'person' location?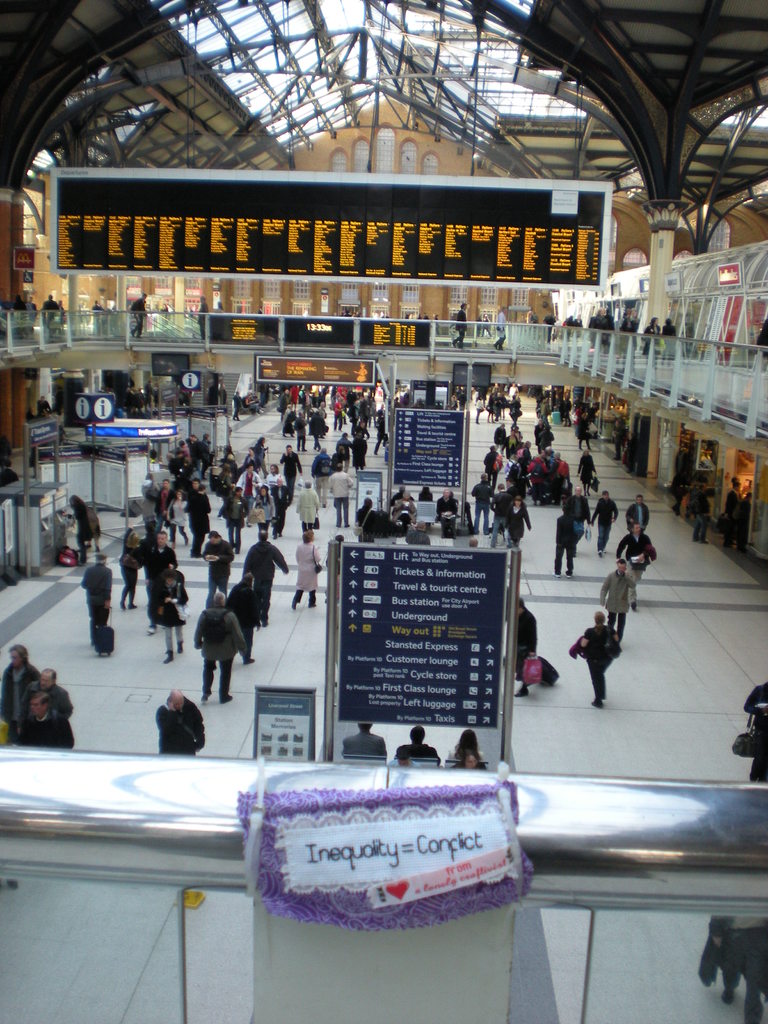
locate(156, 689, 205, 755)
